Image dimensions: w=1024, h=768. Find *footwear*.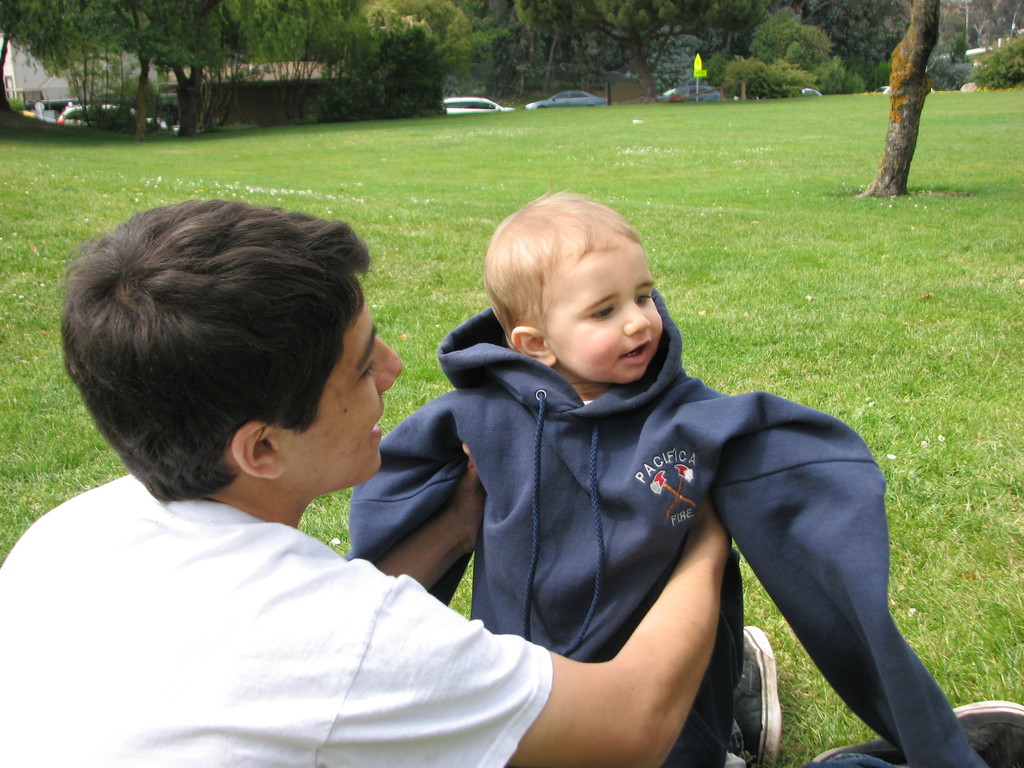
locate(810, 707, 1023, 767).
